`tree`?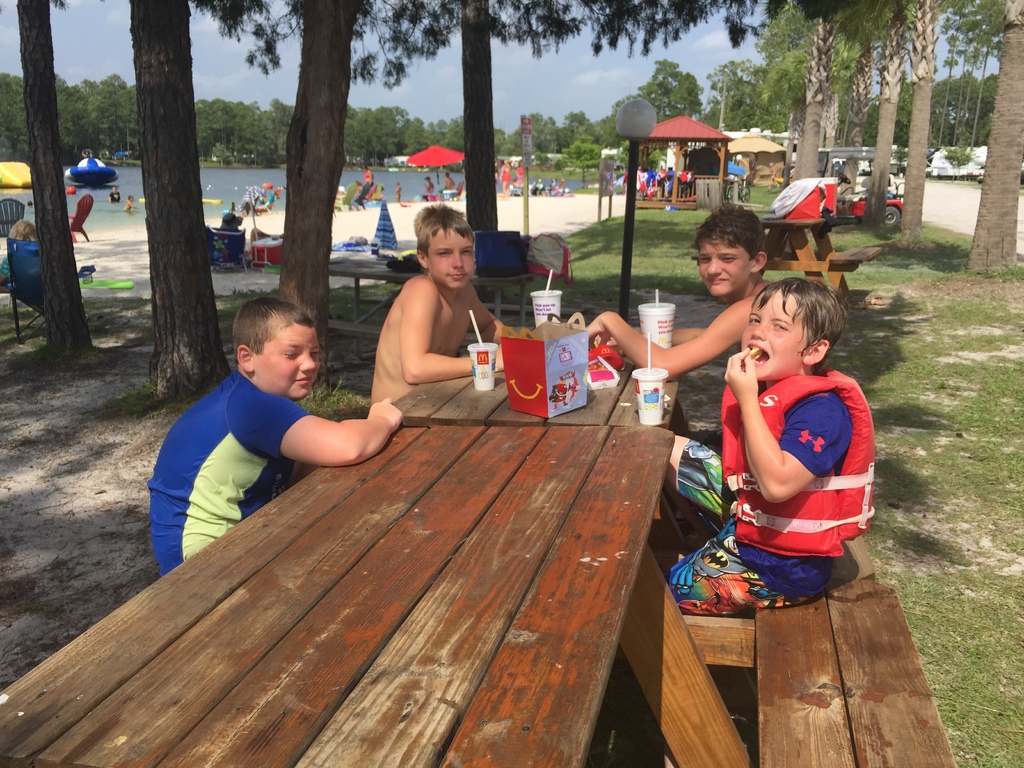
463:0:495:232
